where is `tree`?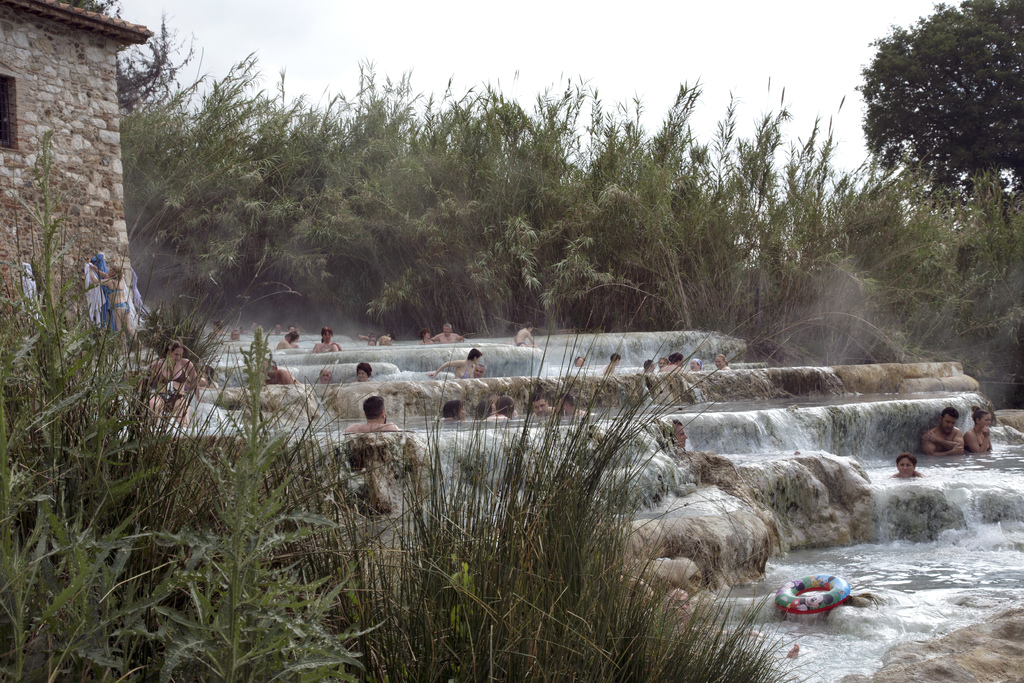
pyautogui.locateOnScreen(32, 0, 218, 119).
